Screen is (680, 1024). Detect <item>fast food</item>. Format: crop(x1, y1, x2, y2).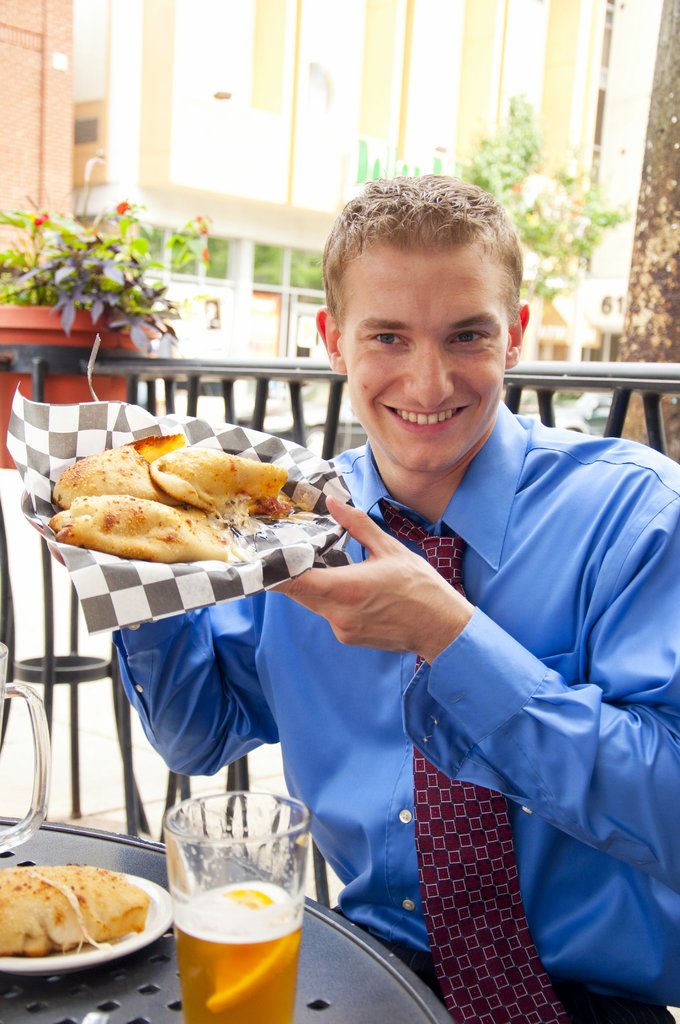
crop(94, 434, 307, 572).
